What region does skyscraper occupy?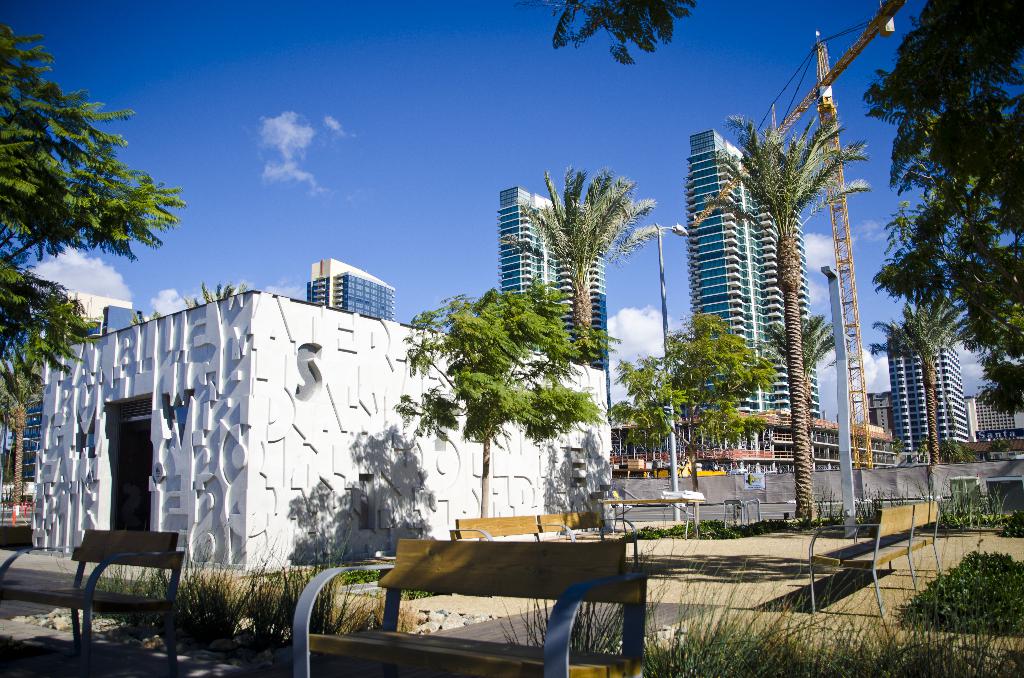
bbox=[689, 128, 820, 417].
